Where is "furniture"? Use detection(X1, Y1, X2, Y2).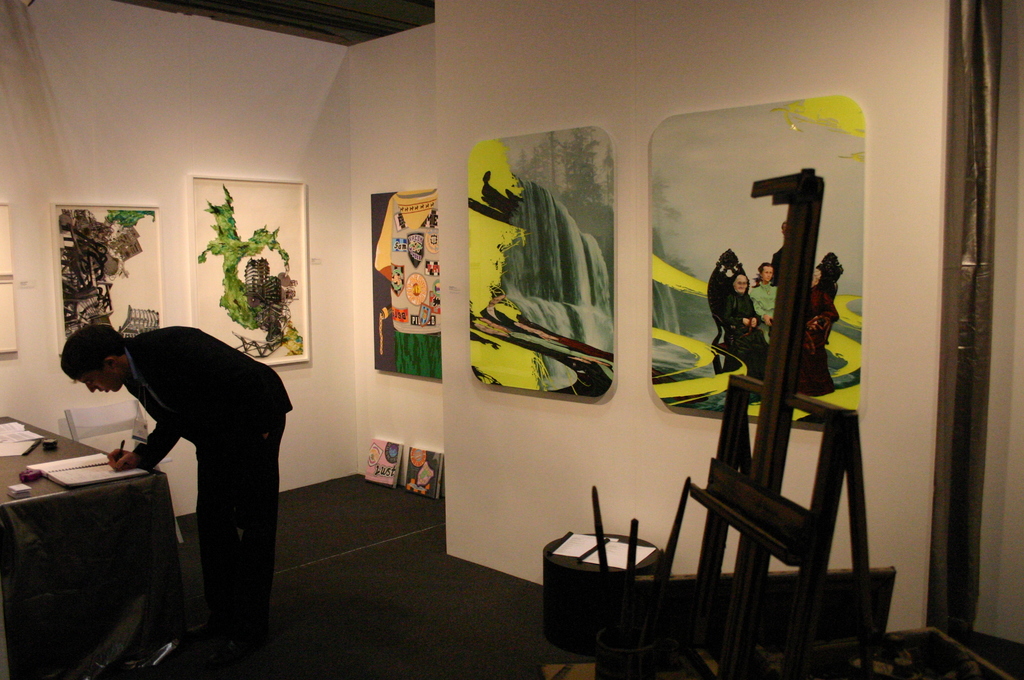
detection(0, 417, 165, 679).
